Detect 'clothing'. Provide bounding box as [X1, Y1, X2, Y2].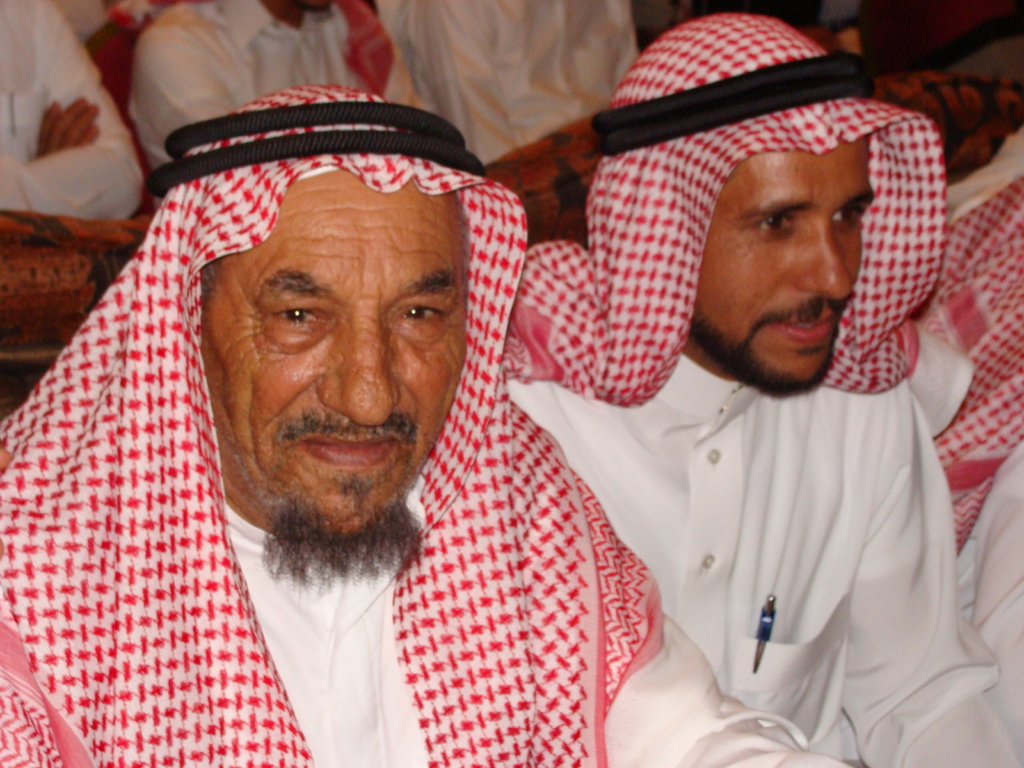
[500, 351, 1023, 767].
